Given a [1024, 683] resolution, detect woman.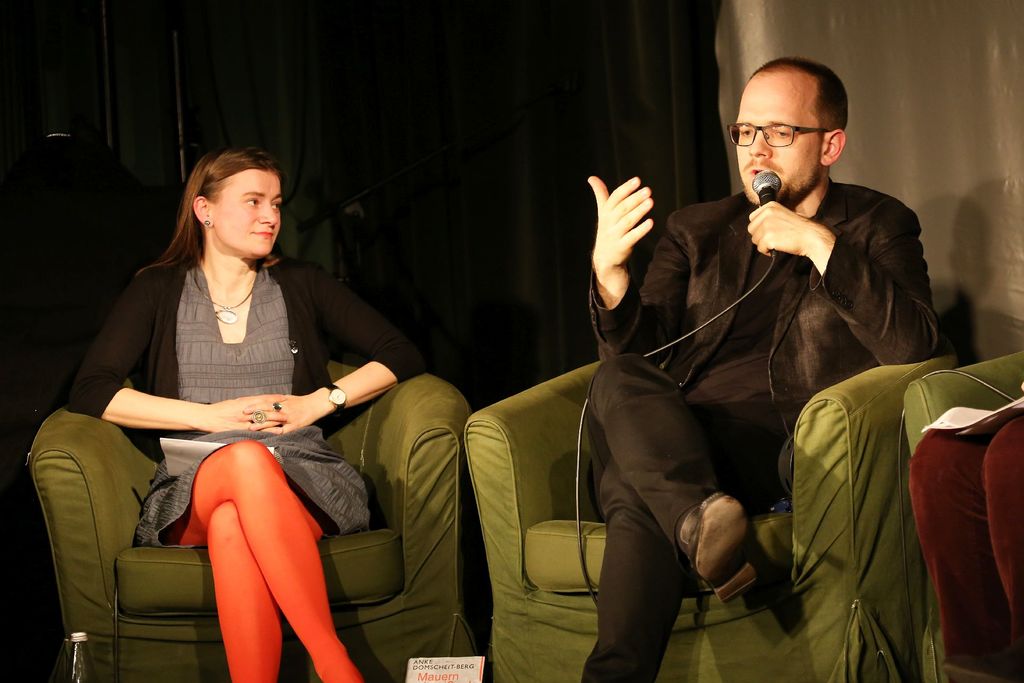
<box>70,141,383,670</box>.
